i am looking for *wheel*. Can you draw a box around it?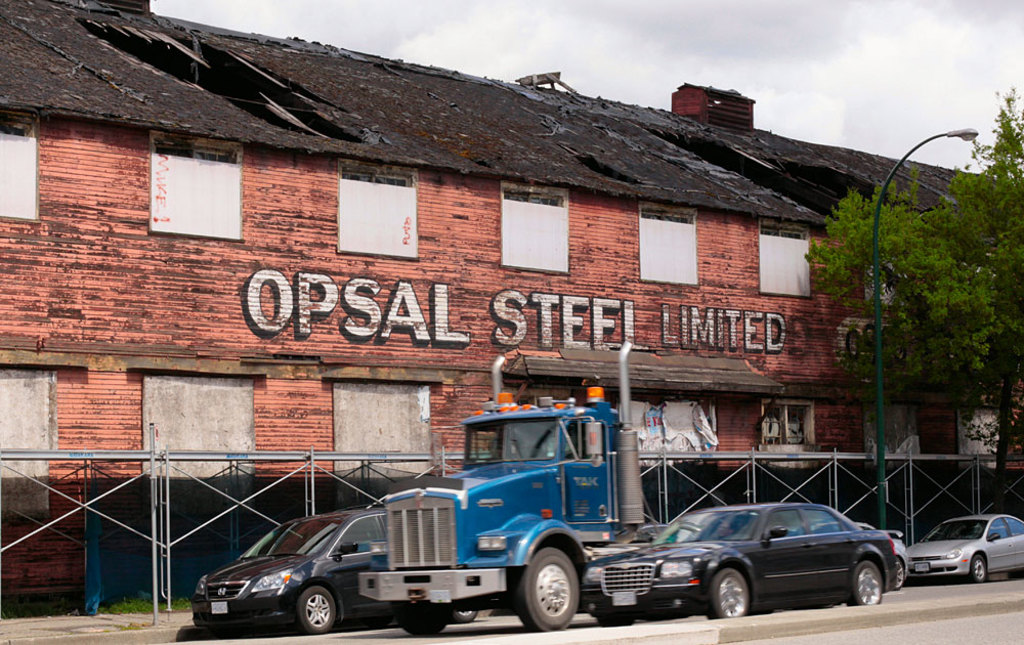
Sure, the bounding box is bbox=[524, 550, 587, 637].
